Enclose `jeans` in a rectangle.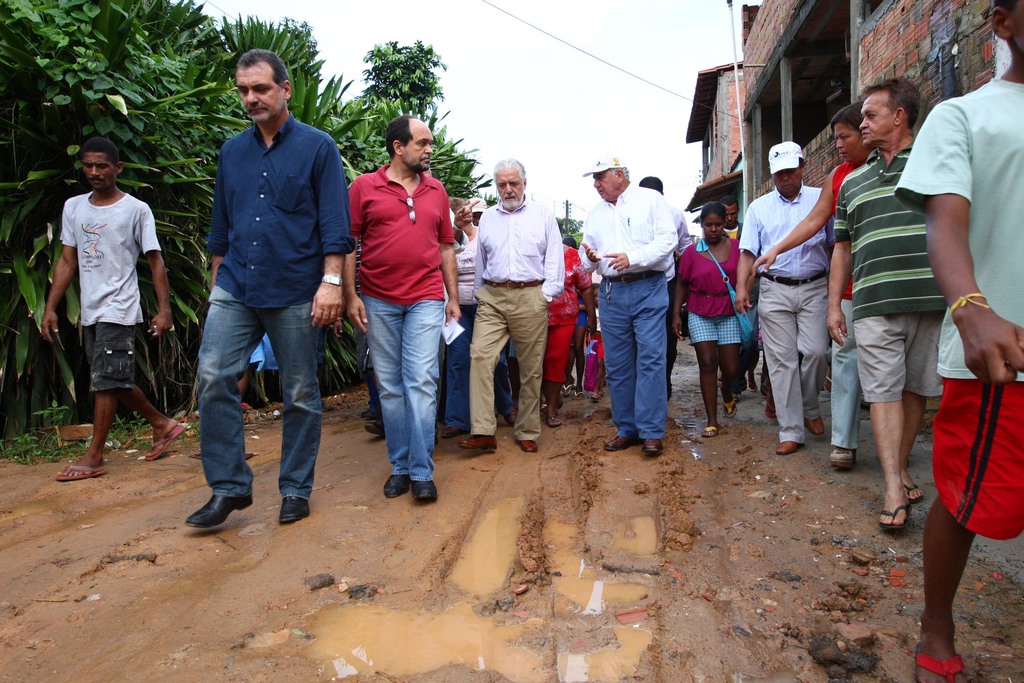
rect(192, 284, 322, 503).
